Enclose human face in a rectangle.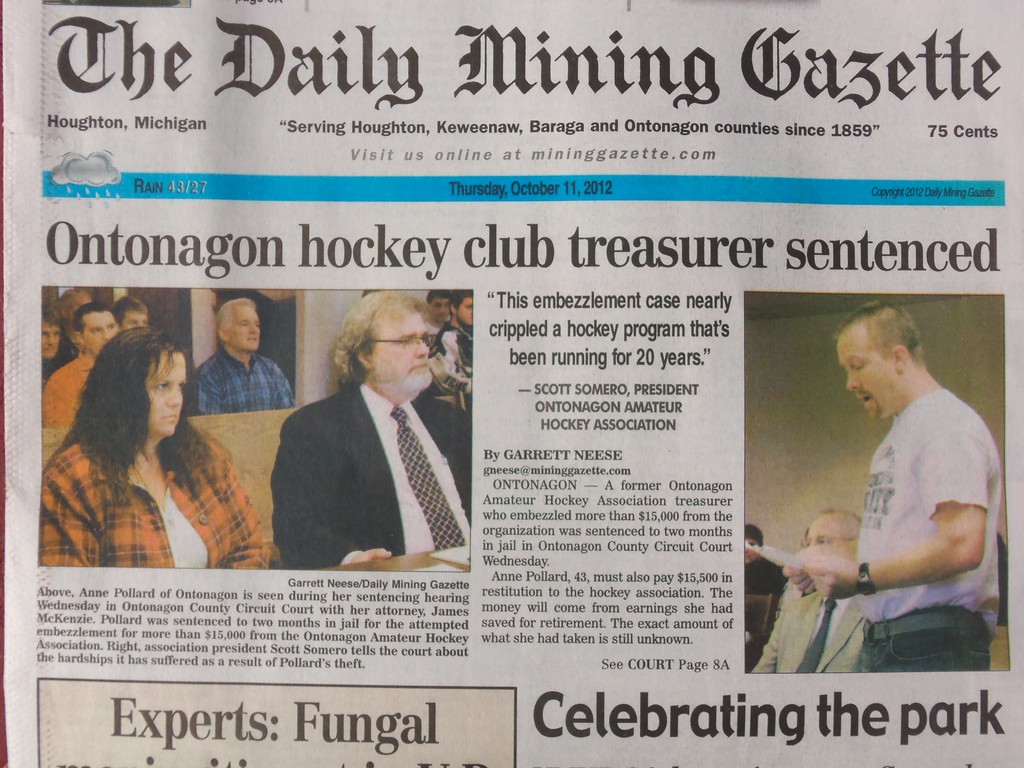
detection(85, 312, 122, 357).
